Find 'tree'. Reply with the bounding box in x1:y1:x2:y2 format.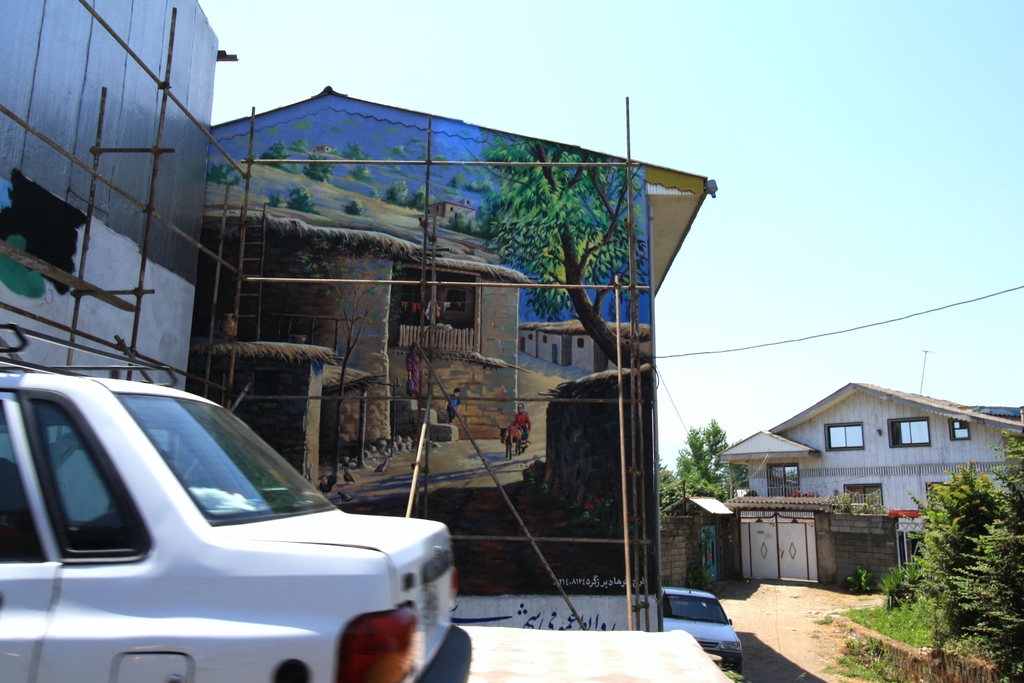
662:420:760:507.
